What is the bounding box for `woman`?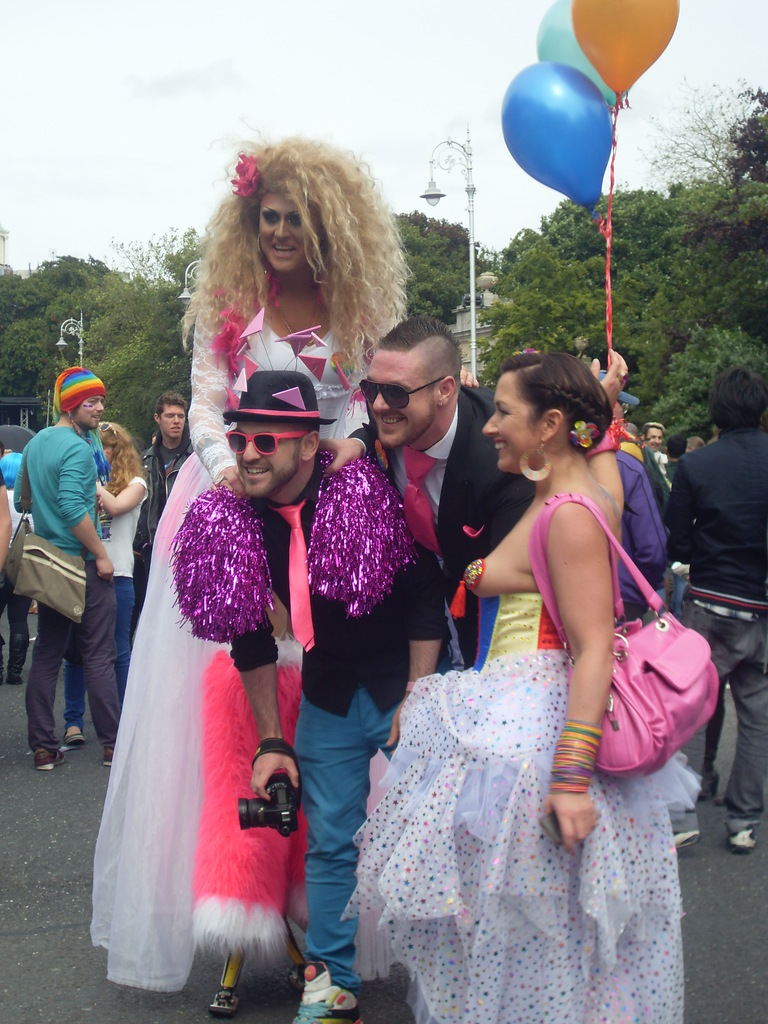
<bbox>63, 419, 147, 748</bbox>.
